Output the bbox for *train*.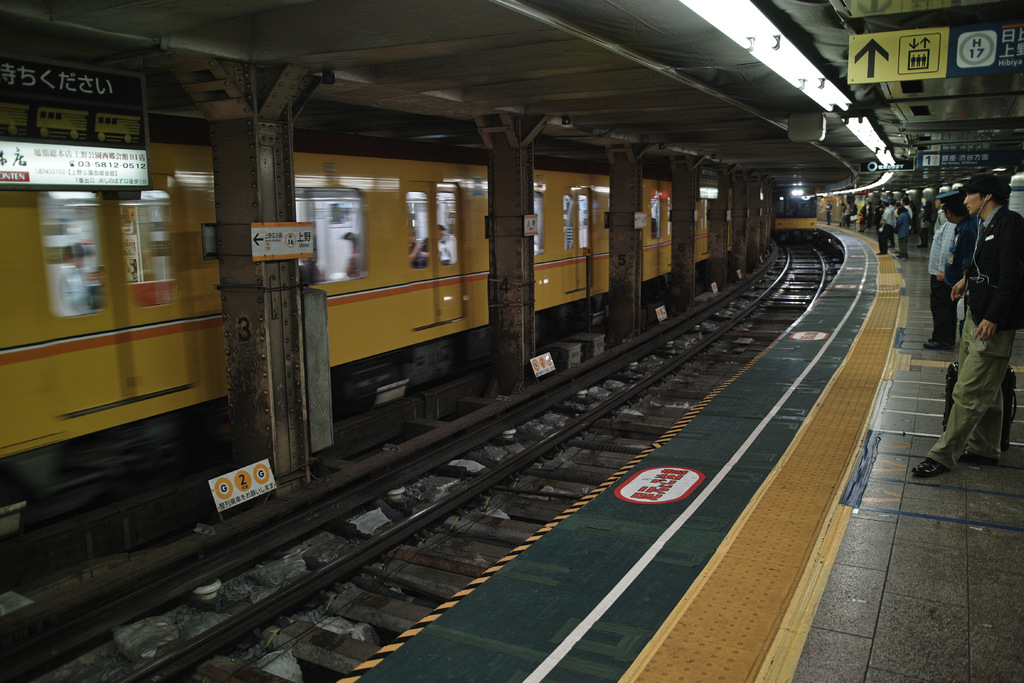
Rect(0, 115, 746, 552).
